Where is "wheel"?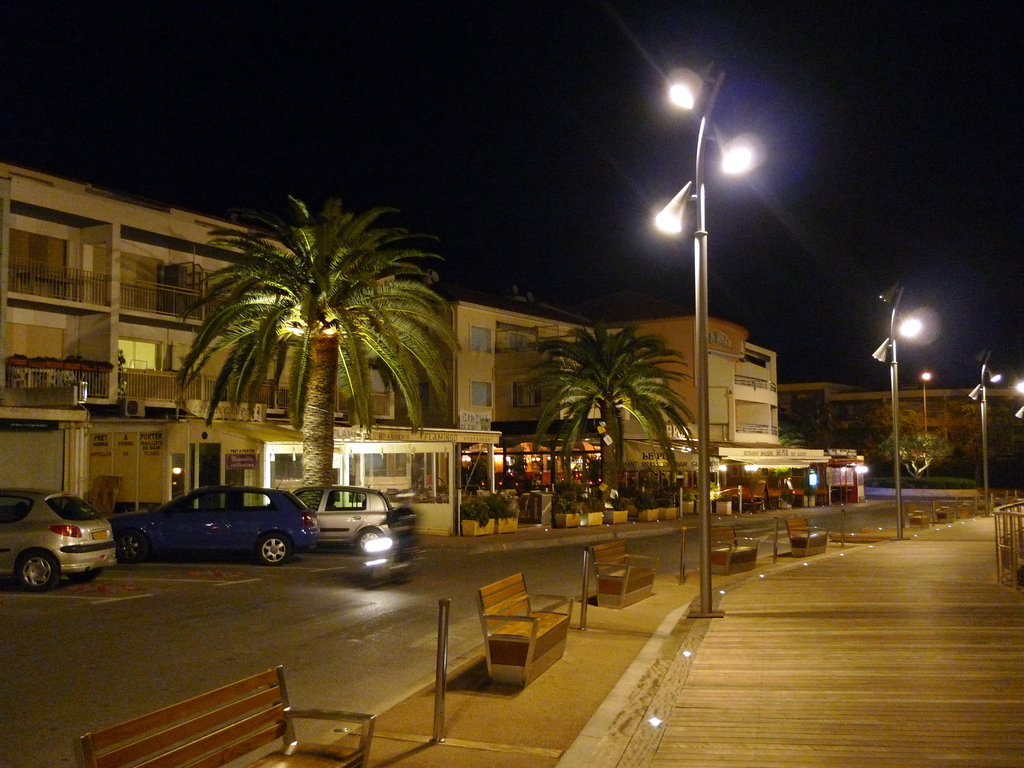
[left=353, top=528, right=381, bottom=559].
